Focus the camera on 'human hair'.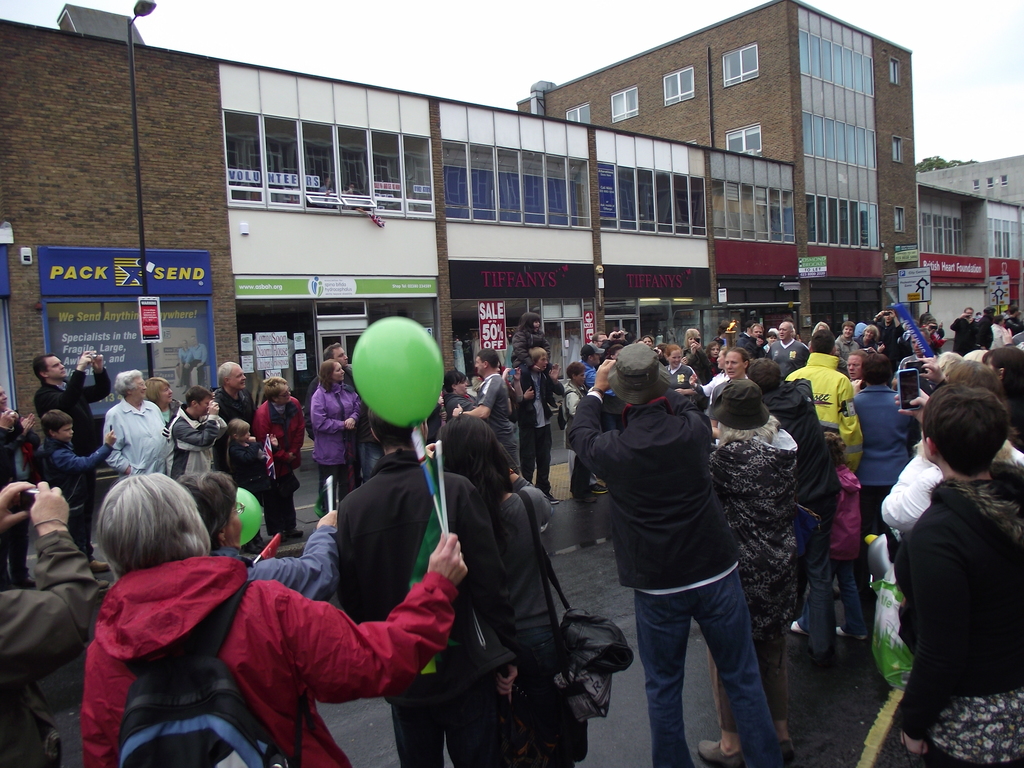
Focus region: pyautogui.locateOnScreen(513, 312, 541, 335).
